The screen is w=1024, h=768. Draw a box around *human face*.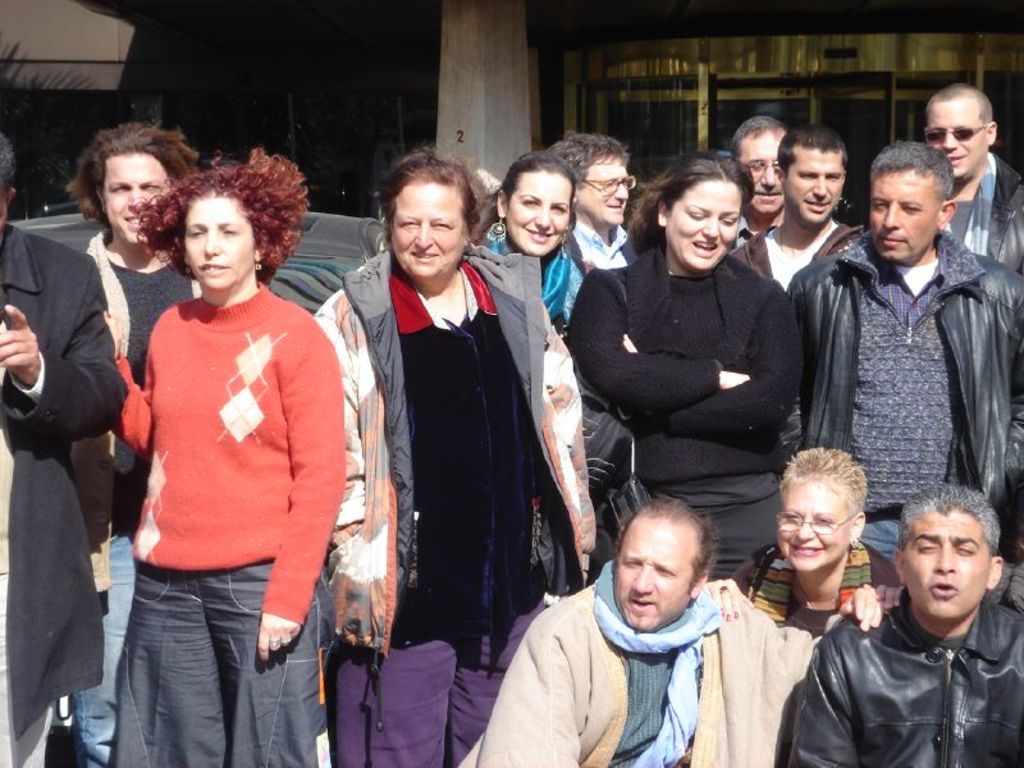
BBox(783, 467, 851, 576).
